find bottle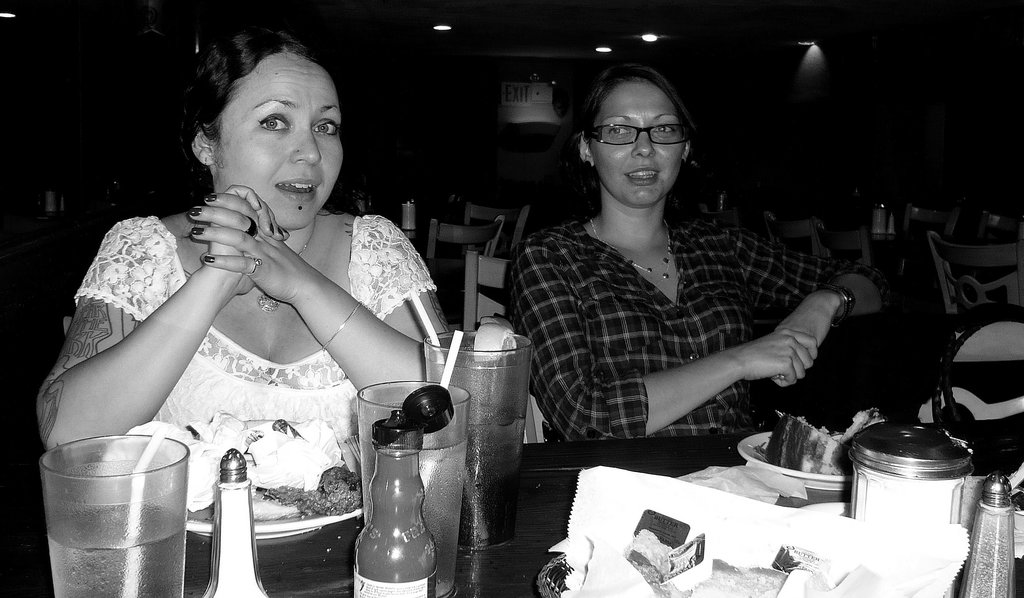
[959, 473, 1017, 597]
